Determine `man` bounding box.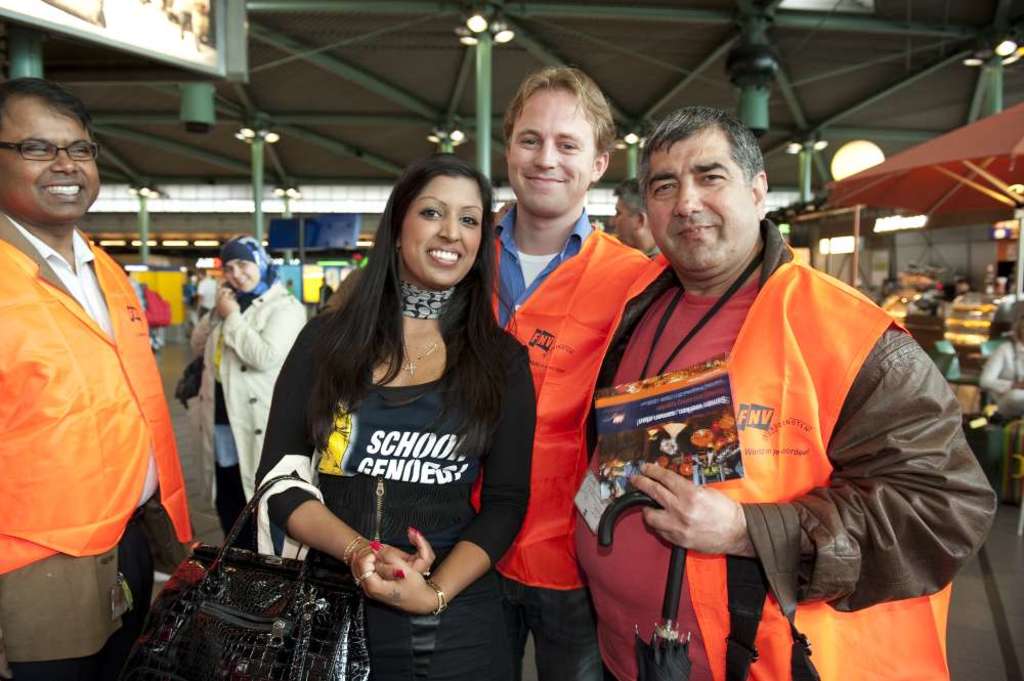
Determined: left=607, top=183, right=678, bottom=271.
